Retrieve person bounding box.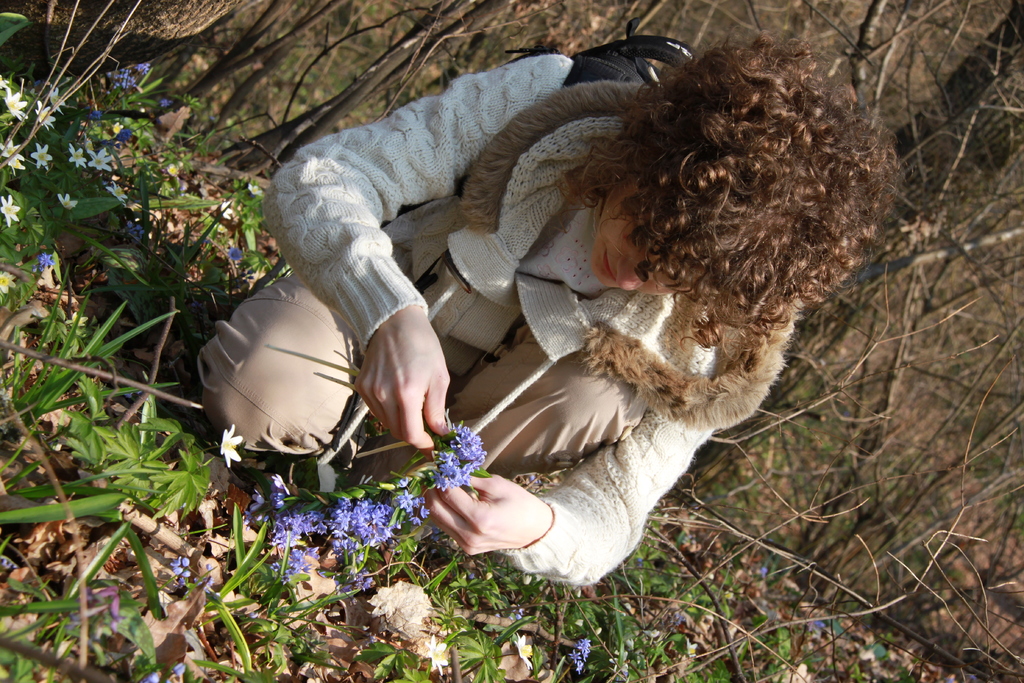
Bounding box: 266,38,883,625.
